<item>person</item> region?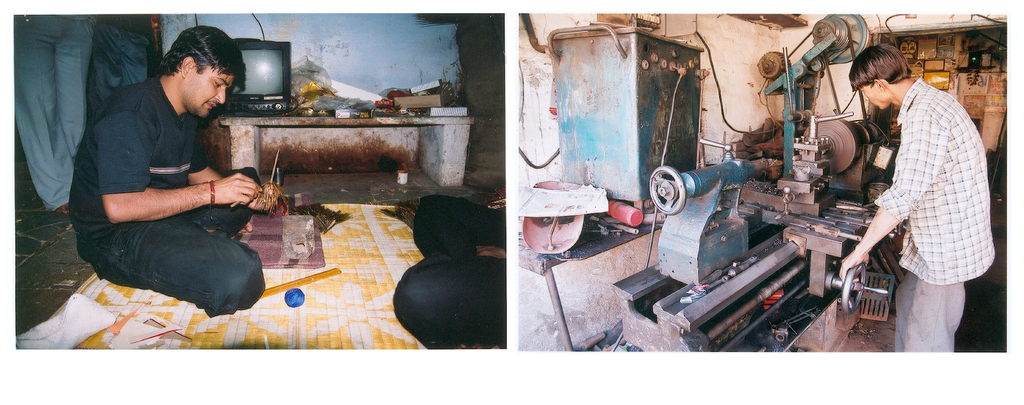
bbox(15, 13, 94, 211)
